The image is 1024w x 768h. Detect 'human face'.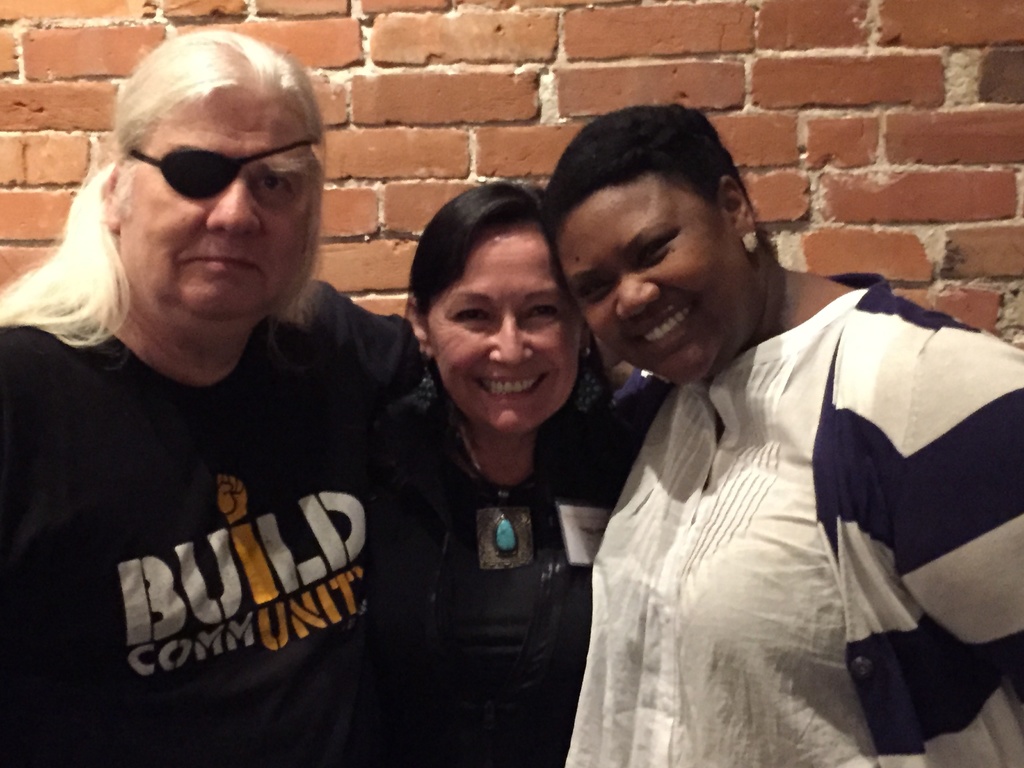
Detection: bbox=(431, 220, 574, 437).
